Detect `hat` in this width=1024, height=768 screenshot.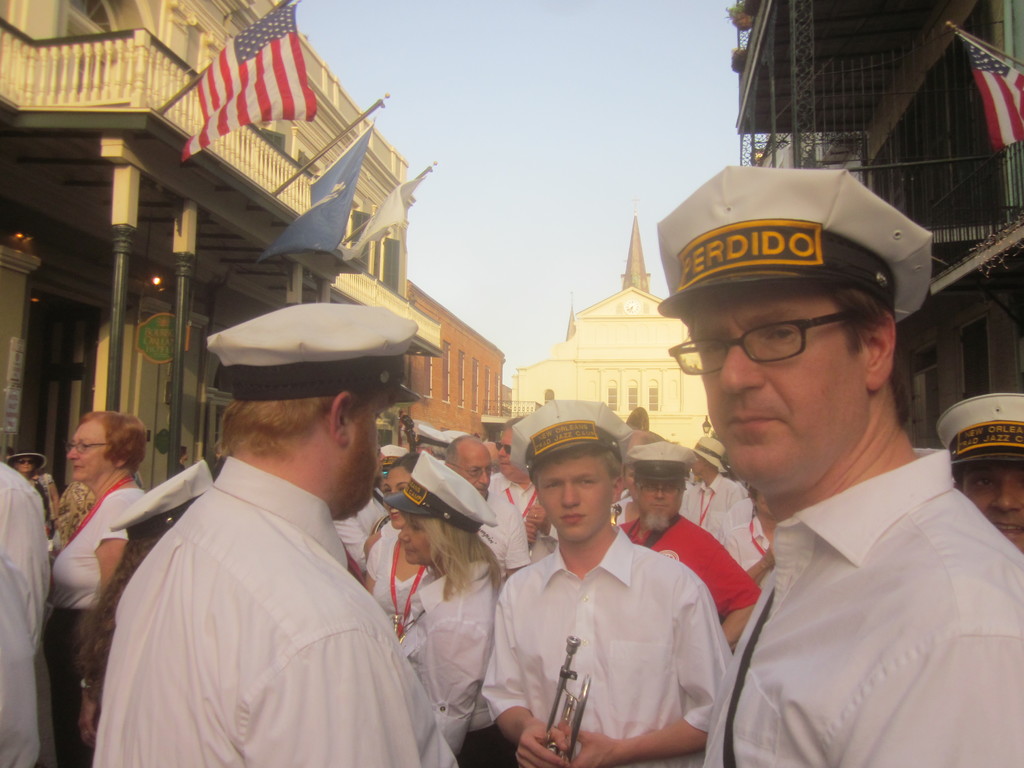
Detection: rect(387, 449, 501, 528).
